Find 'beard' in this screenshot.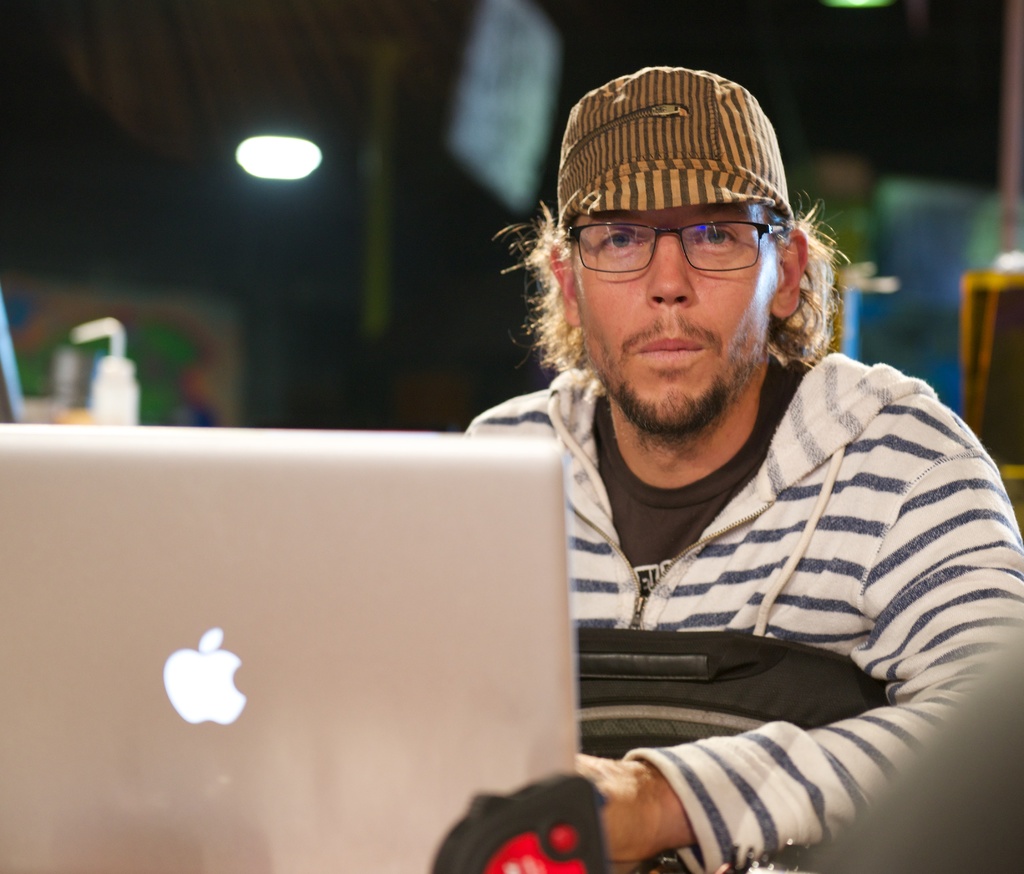
The bounding box for 'beard' is (607,316,772,439).
